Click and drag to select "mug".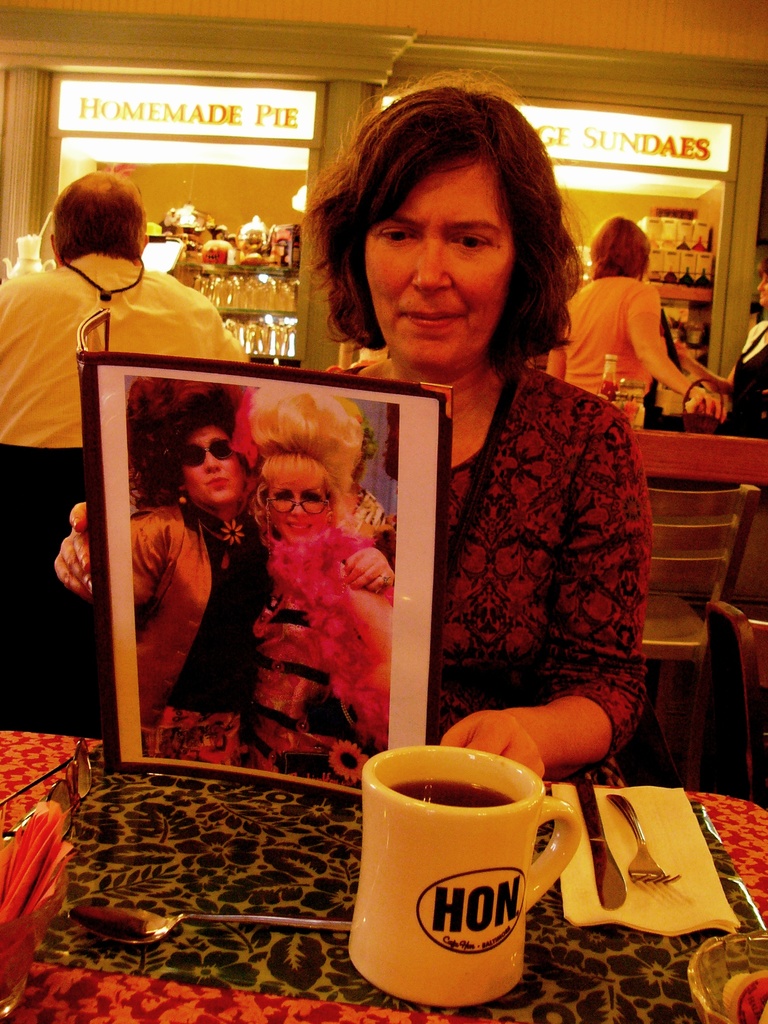
Selection: BBox(345, 751, 583, 1003).
